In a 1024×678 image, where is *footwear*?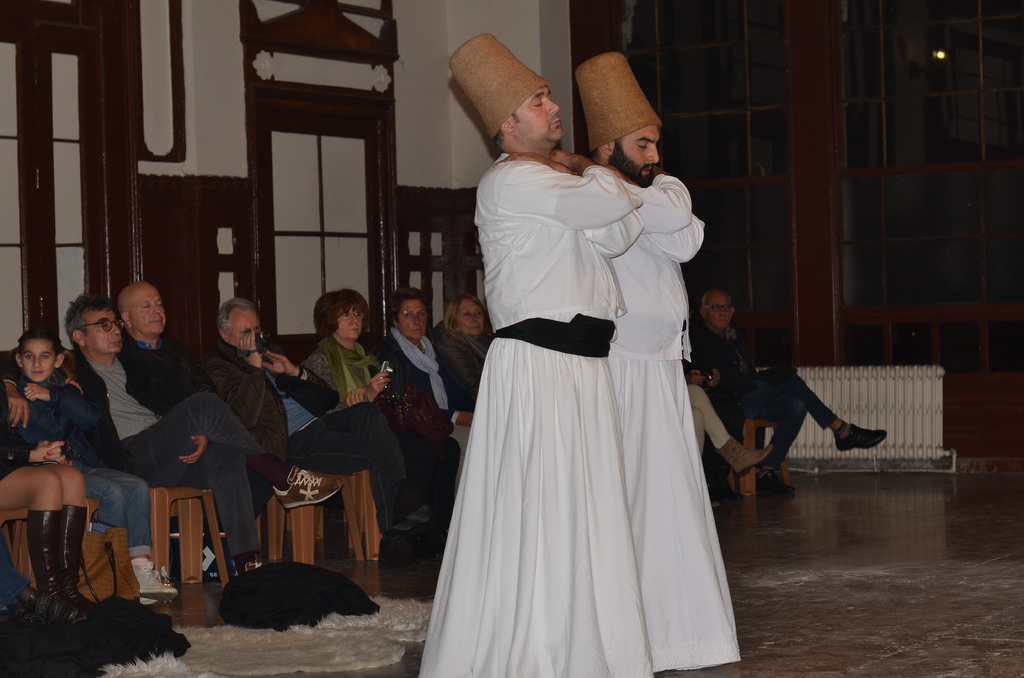
box=[723, 432, 780, 477].
